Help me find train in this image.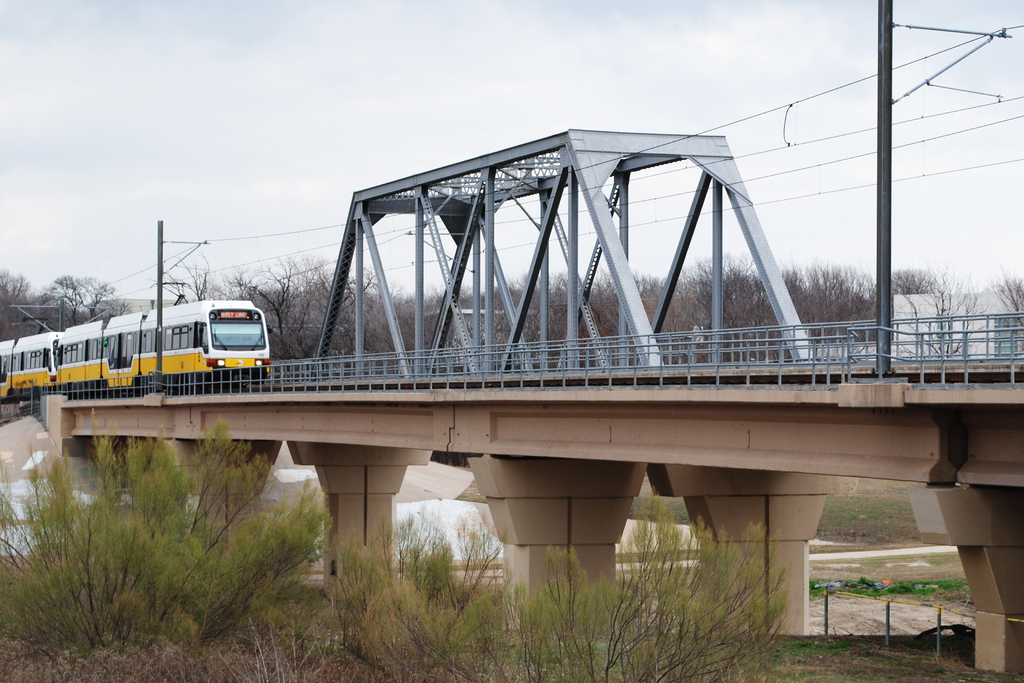
Found it: x1=0 y1=281 x2=273 y2=394.
